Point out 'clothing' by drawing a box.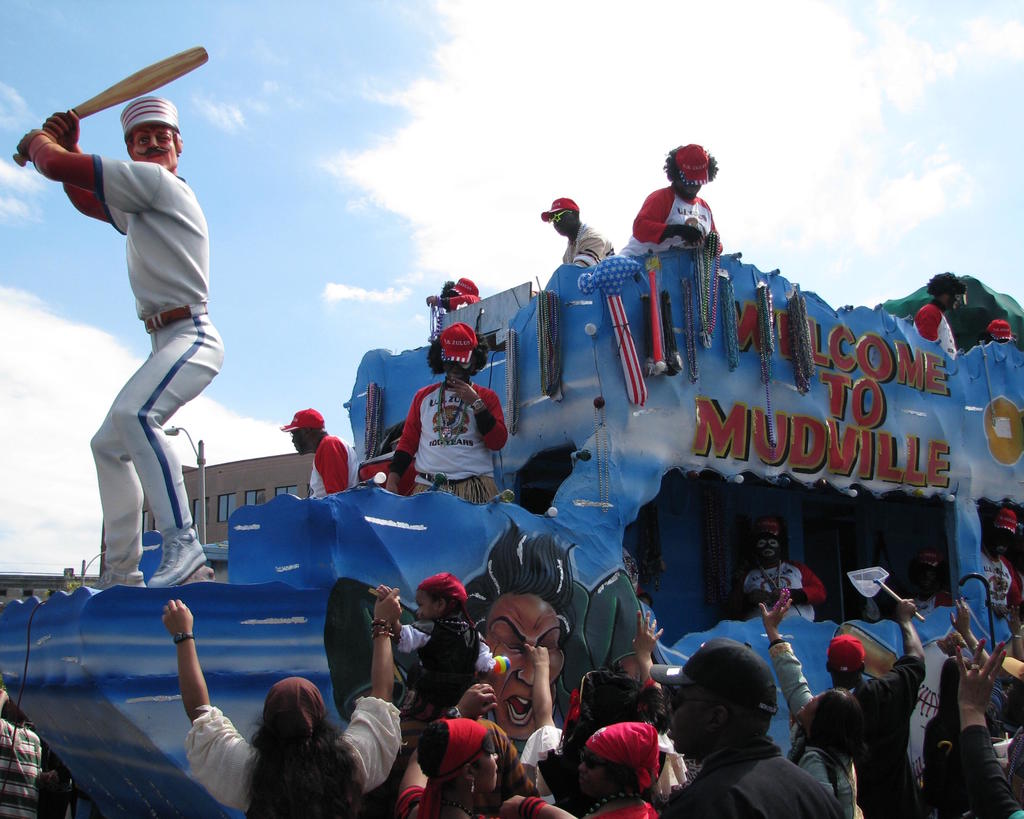
557:222:618:271.
